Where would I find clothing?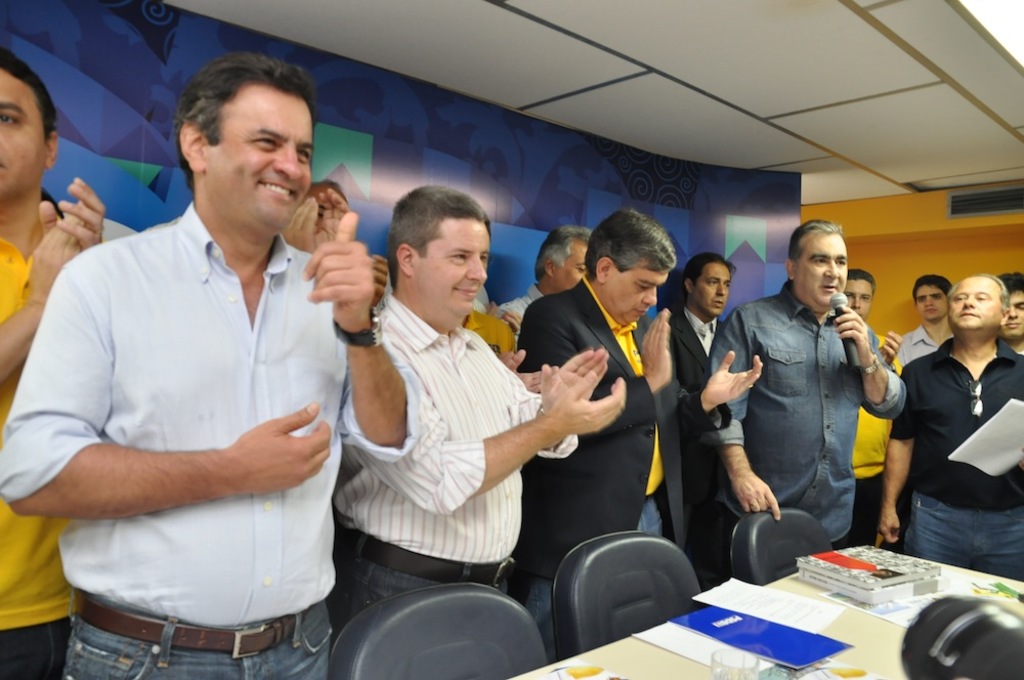
At x1=72 y1=605 x2=341 y2=679.
